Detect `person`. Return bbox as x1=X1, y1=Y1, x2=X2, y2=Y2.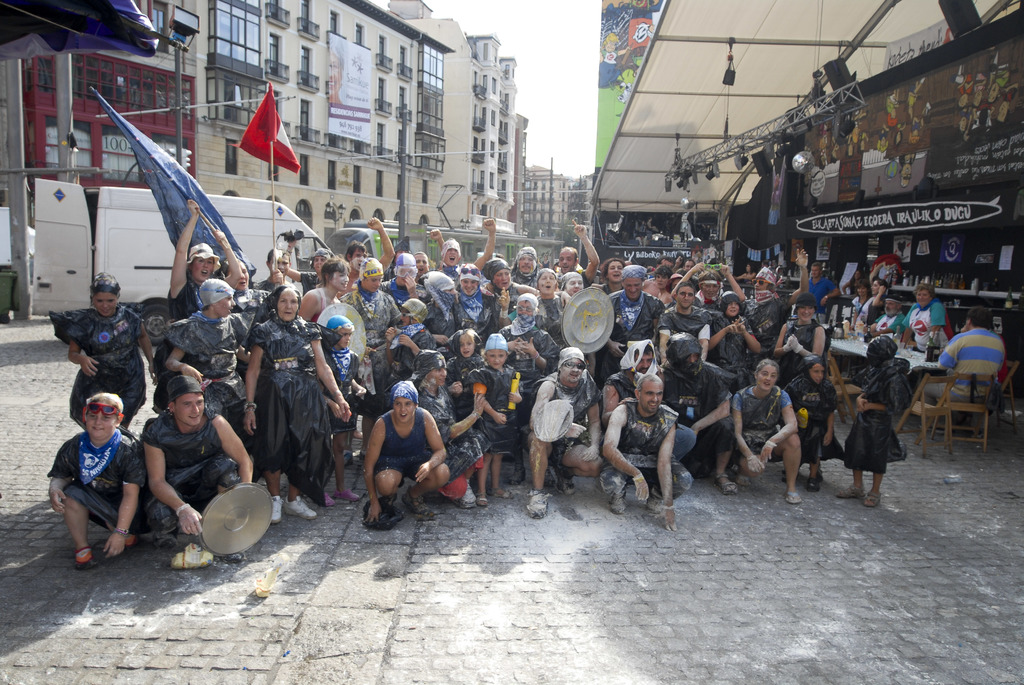
x1=385, y1=245, x2=413, y2=264.
